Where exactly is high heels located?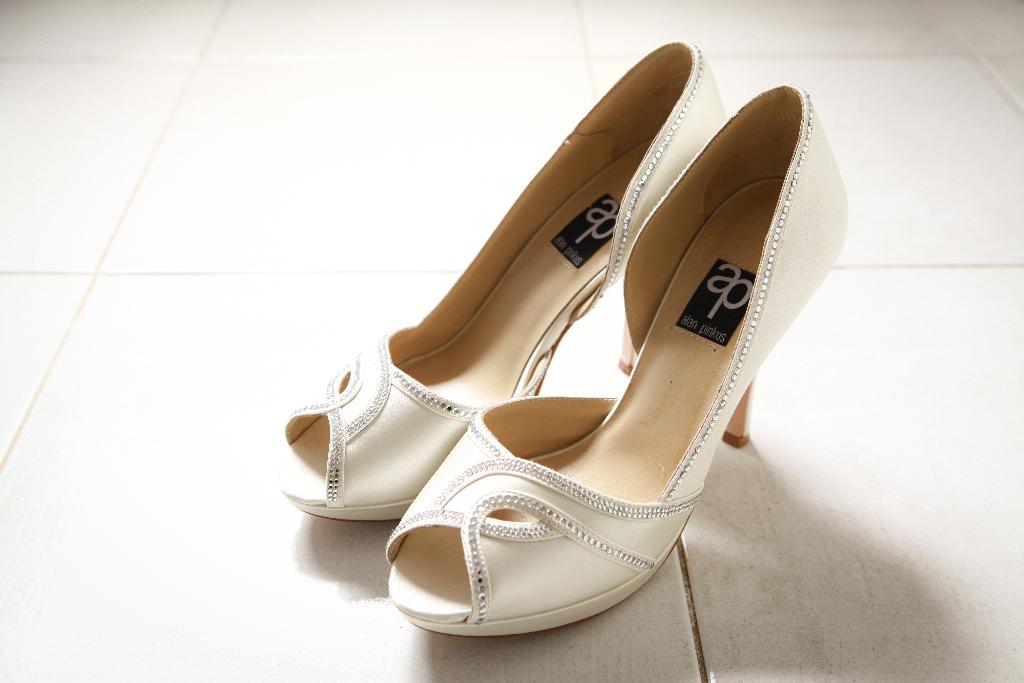
Its bounding box is rect(266, 32, 852, 636).
